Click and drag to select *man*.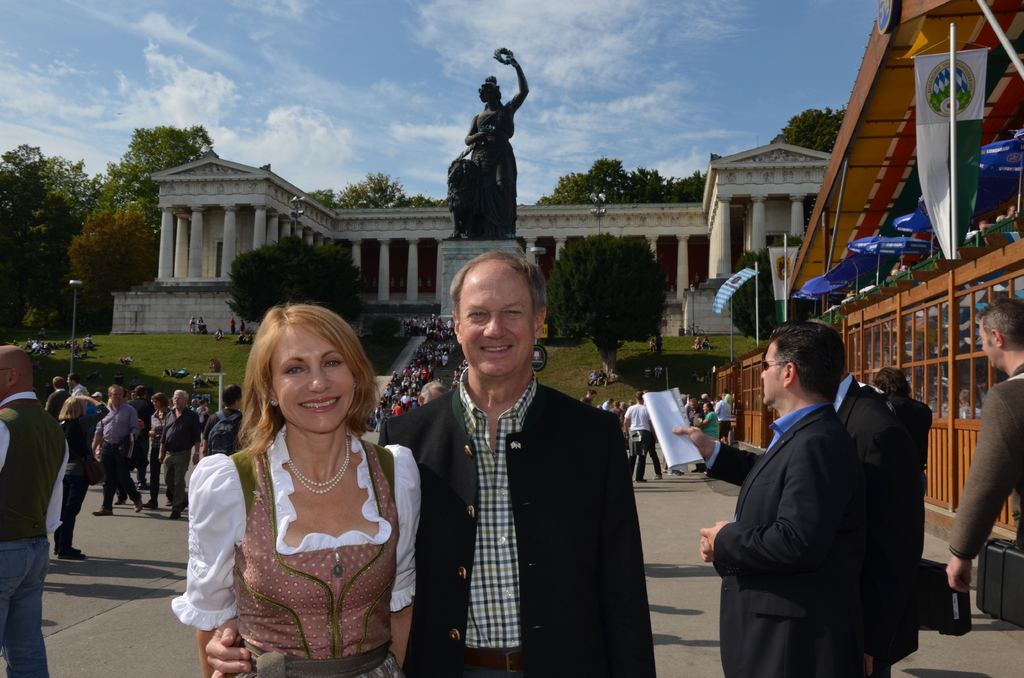
Selection: [808, 319, 922, 677].
